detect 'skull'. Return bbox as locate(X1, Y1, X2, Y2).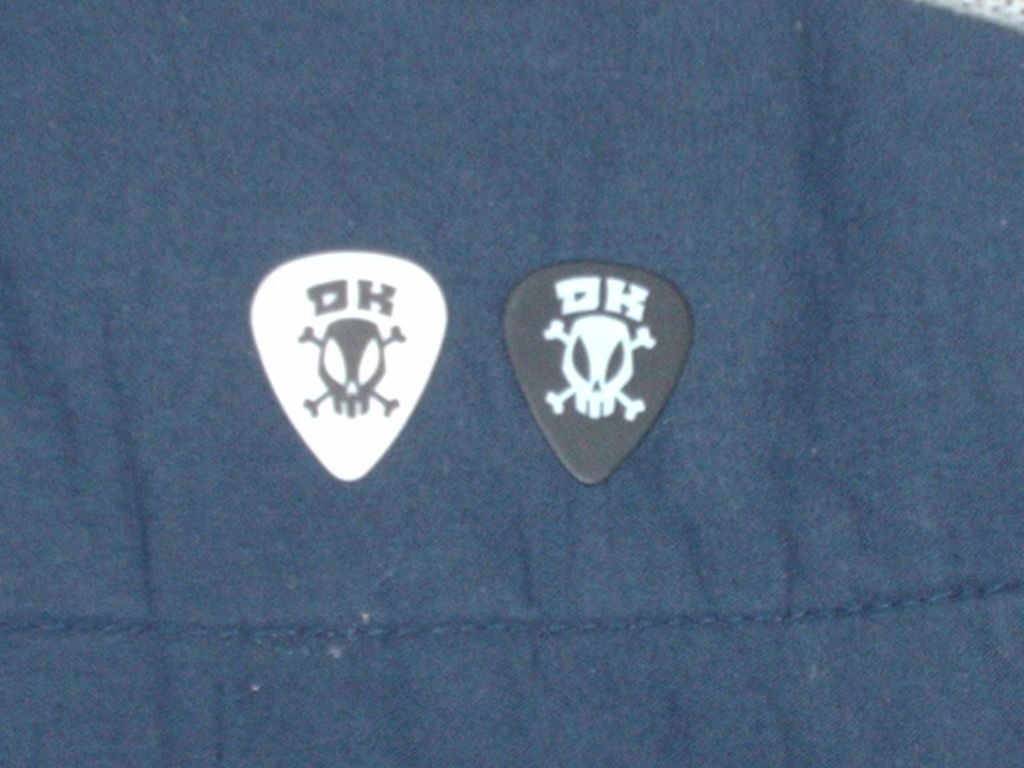
locate(319, 319, 388, 420).
